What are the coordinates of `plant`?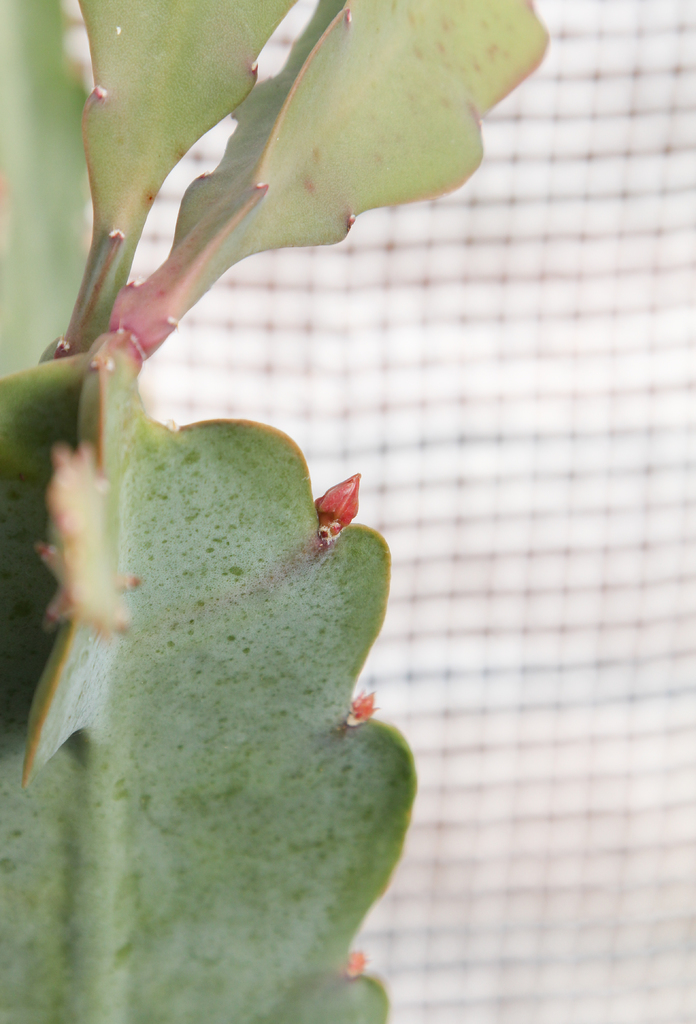
x1=0, y1=0, x2=554, y2=1022.
